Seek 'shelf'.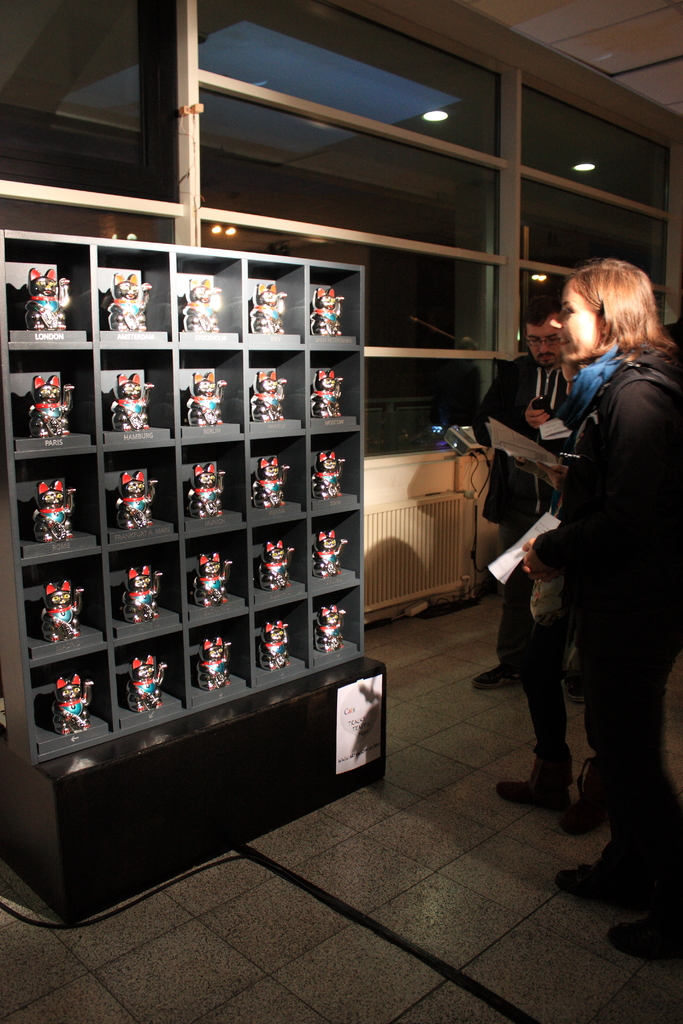
l=96, t=344, r=182, b=445.
